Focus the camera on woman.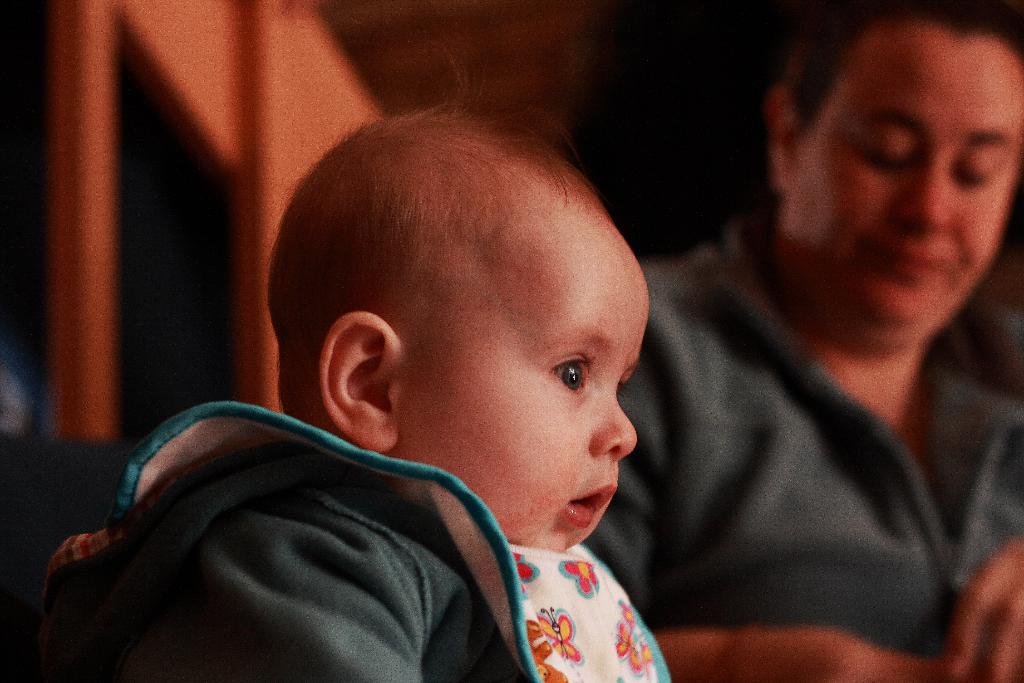
Focus region: (x1=634, y1=3, x2=1018, y2=682).
